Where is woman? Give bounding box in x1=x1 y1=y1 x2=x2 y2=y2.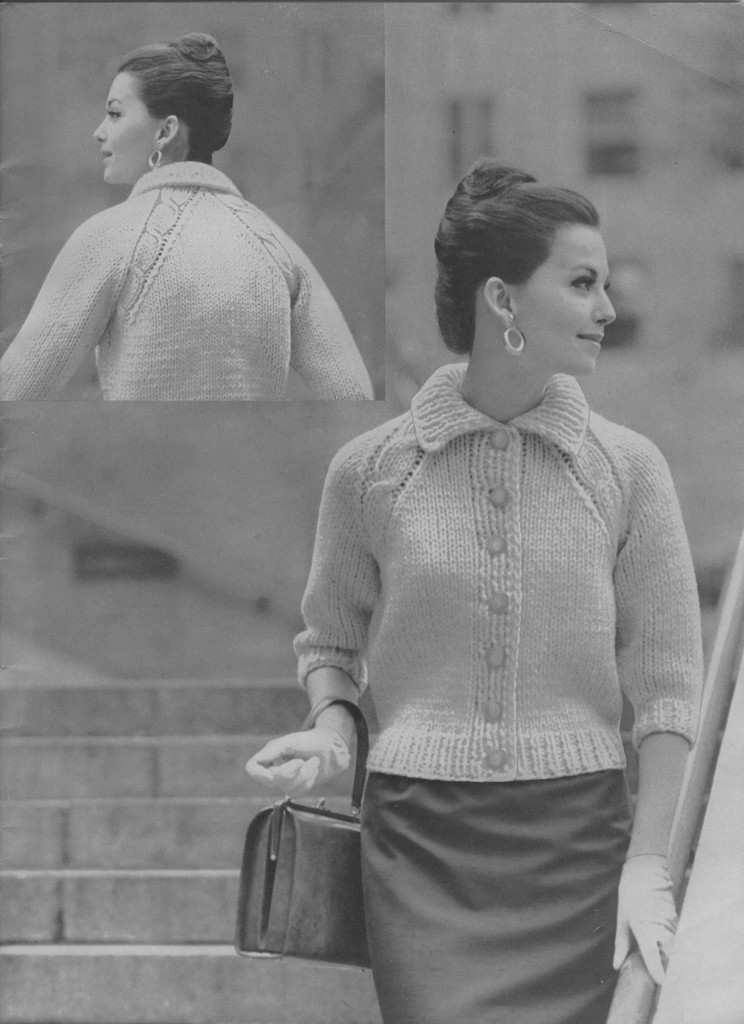
x1=239 y1=164 x2=691 y2=1023.
